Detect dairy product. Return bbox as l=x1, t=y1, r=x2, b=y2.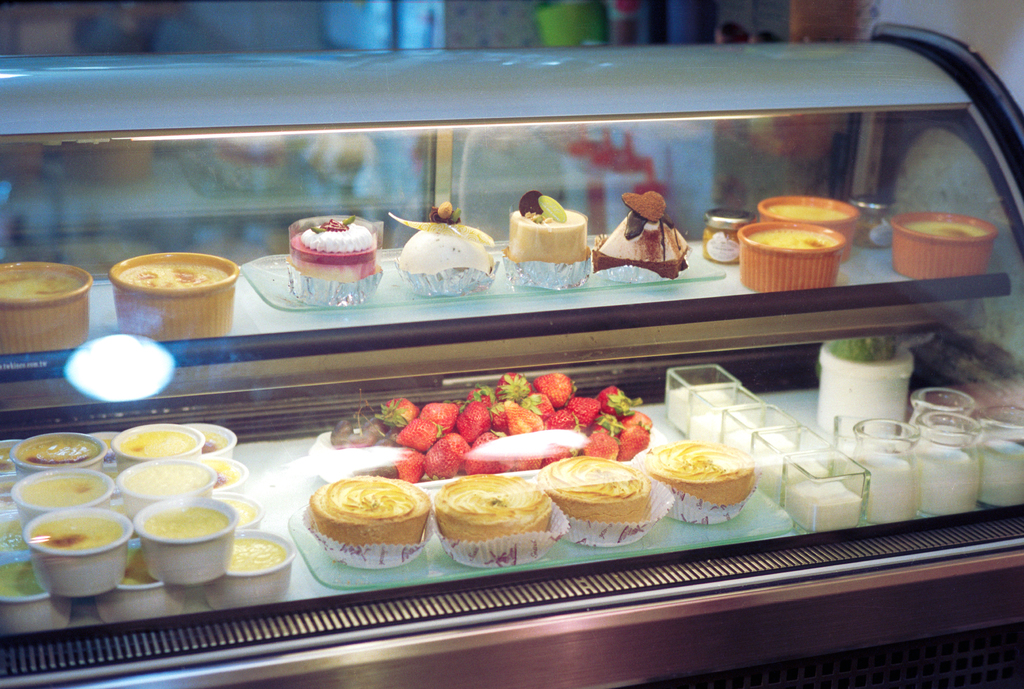
l=845, t=453, r=915, b=526.
